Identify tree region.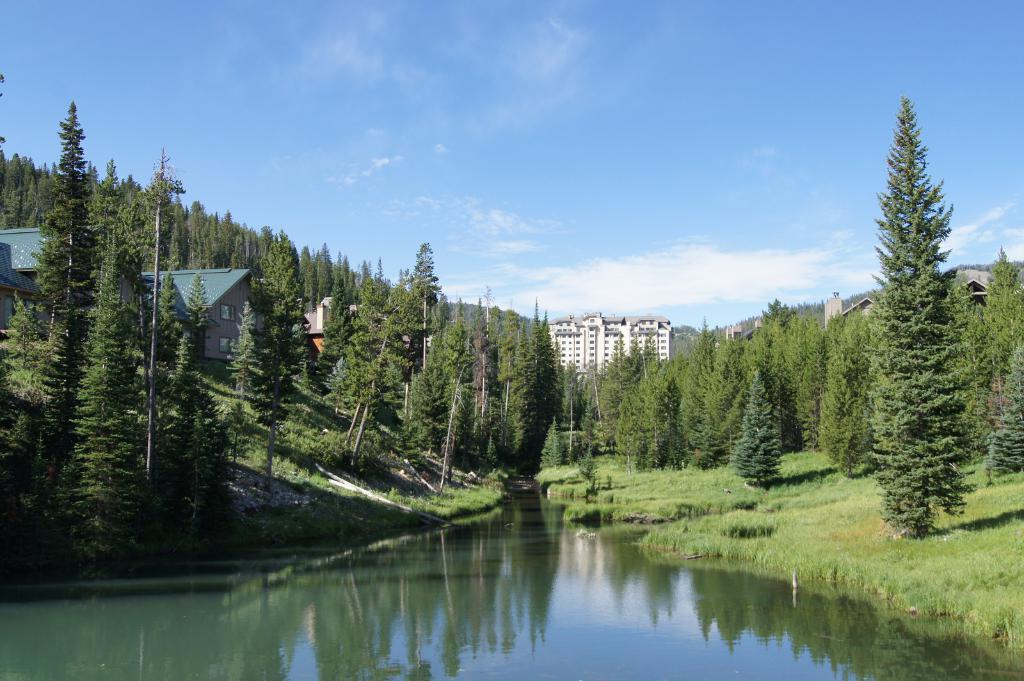
Region: box(540, 413, 575, 469).
